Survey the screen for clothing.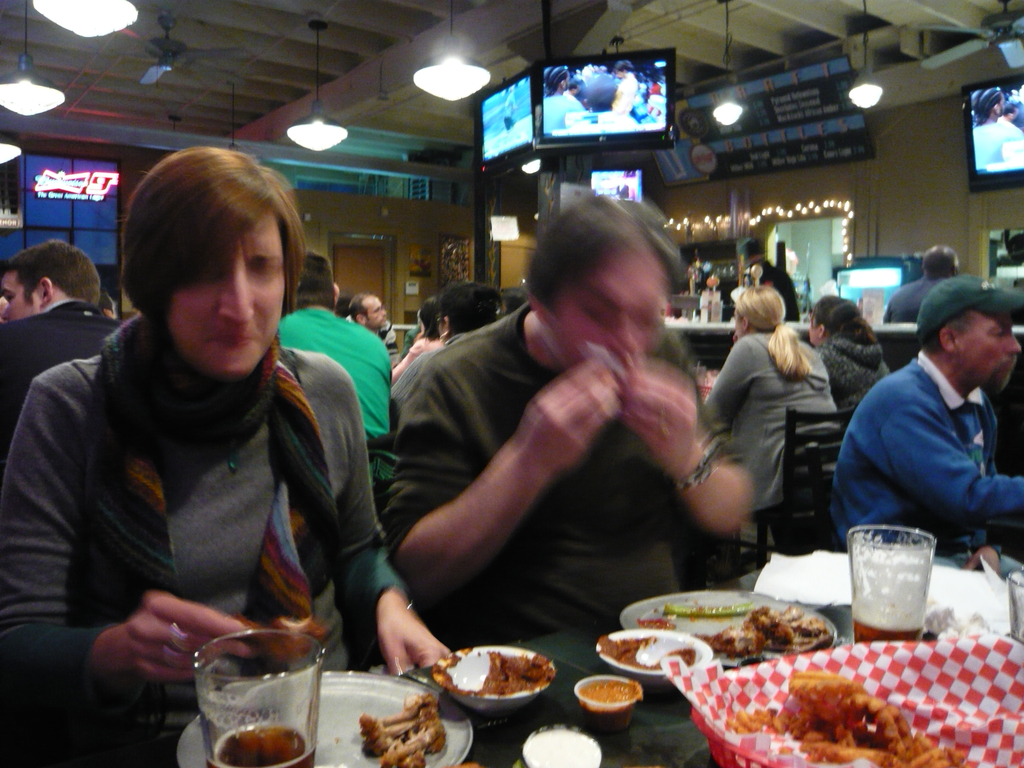
Survey found: crop(973, 121, 1023, 169).
